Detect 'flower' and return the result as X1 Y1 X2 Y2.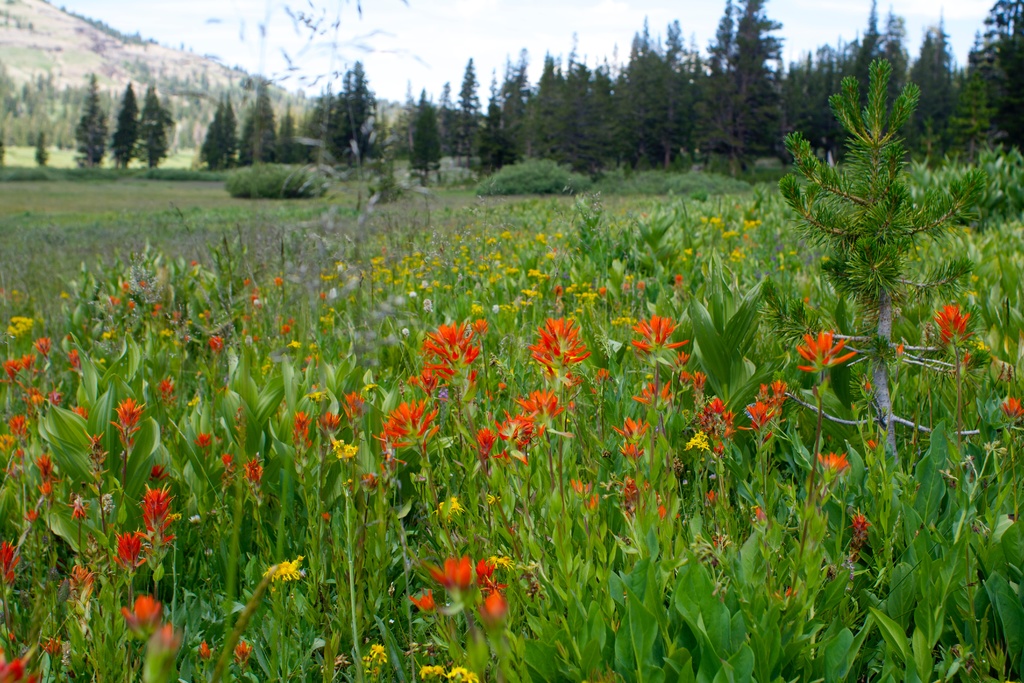
319 415 351 438.
